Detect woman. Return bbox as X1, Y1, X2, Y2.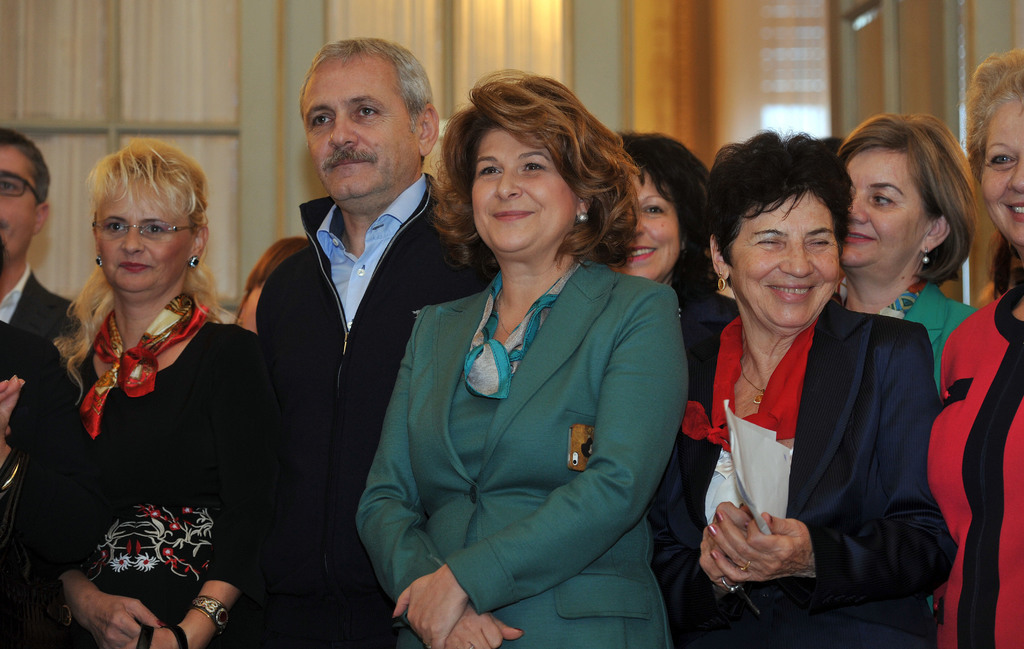
368, 77, 684, 648.
